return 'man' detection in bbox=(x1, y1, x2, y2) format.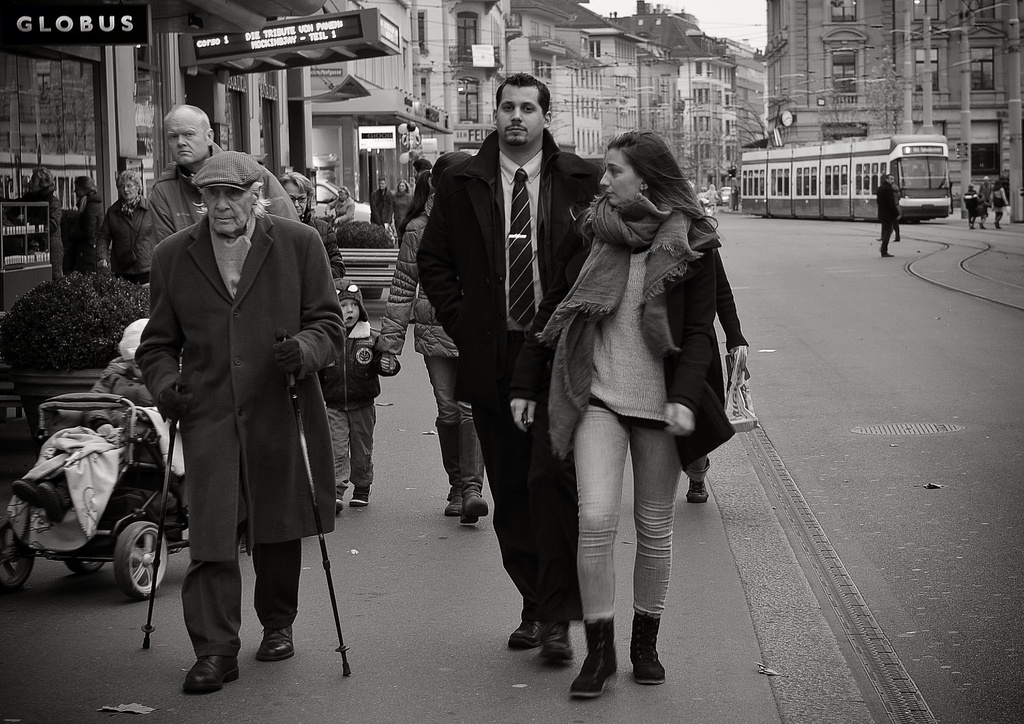
bbox=(979, 173, 993, 209).
